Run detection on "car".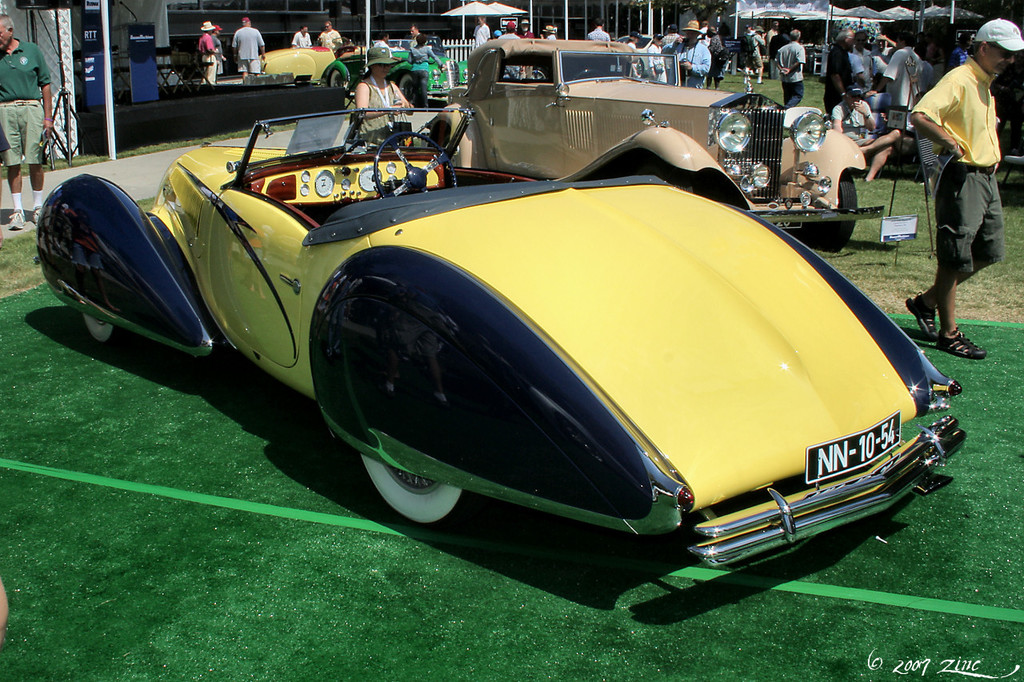
Result: box=[34, 108, 974, 572].
